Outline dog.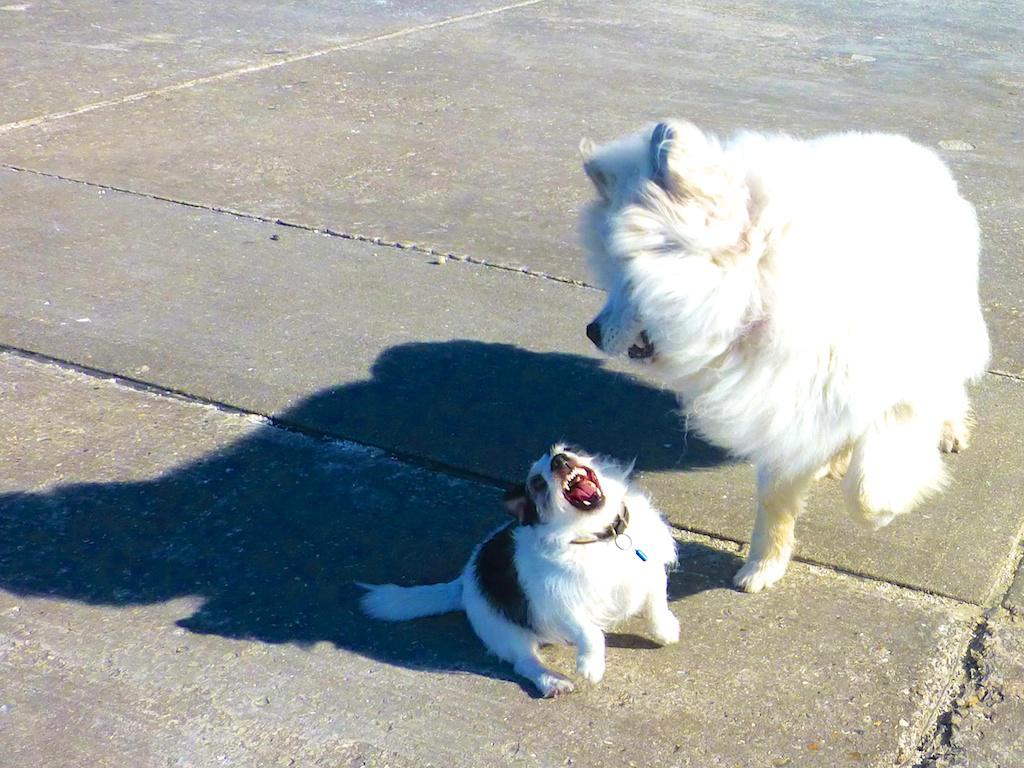
Outline: [577, 117, 989, 599].
